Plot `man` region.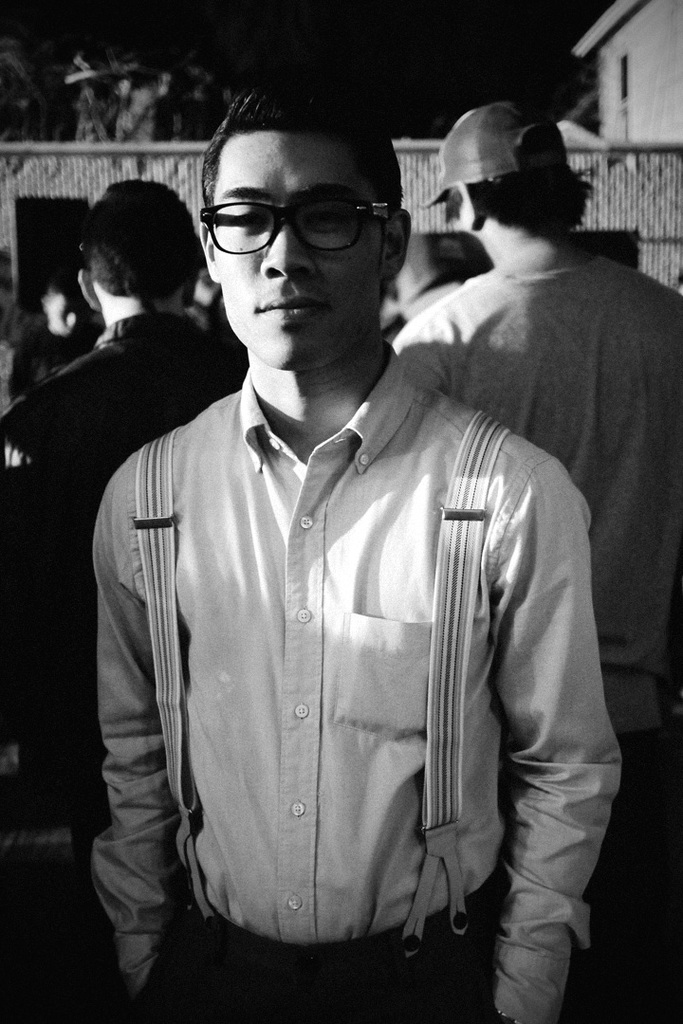
Plotted at <region>384, 92, 682, 1009</region>.
